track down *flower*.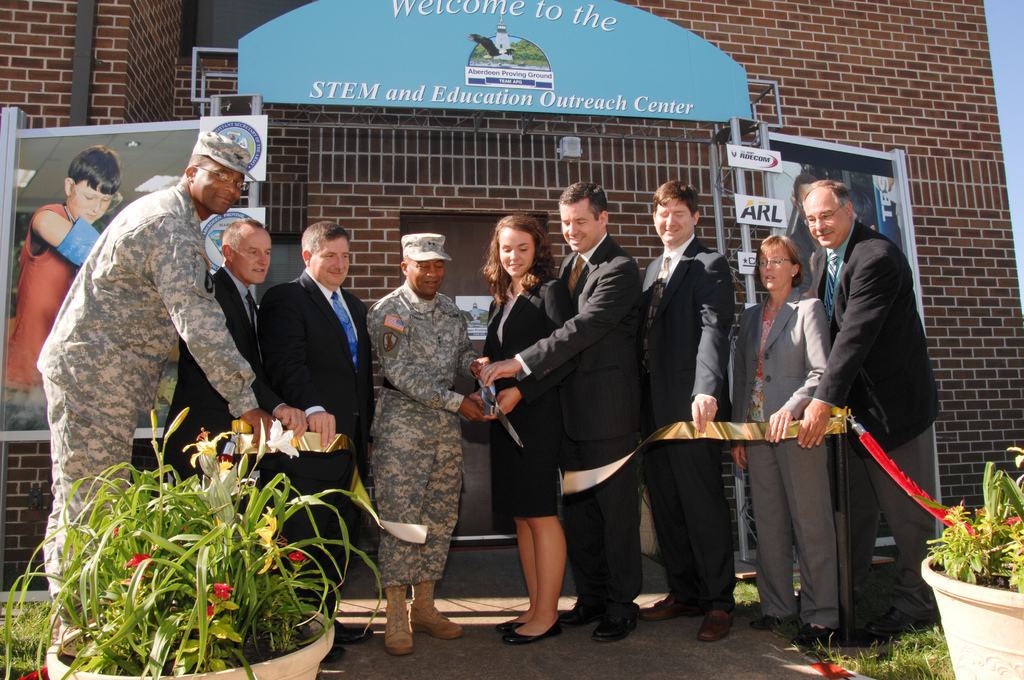
Tracked to pyautogui.locateOnScreen(201, 514, 226, 531).
